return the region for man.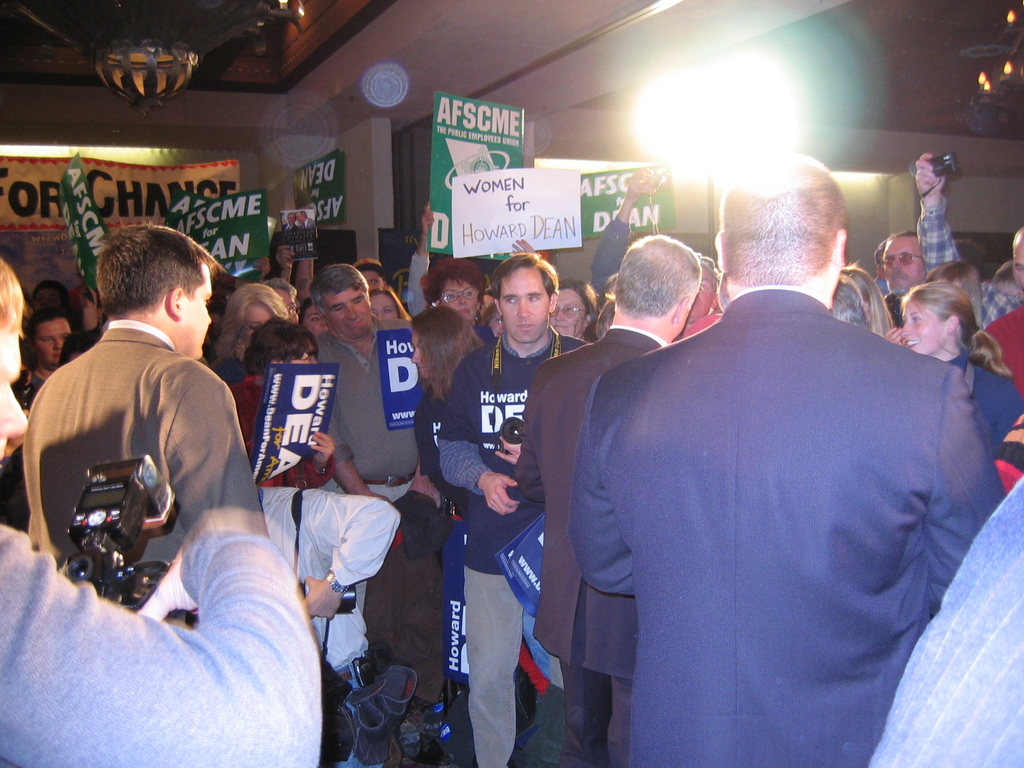
Rect(563, 164, 980, 760).
